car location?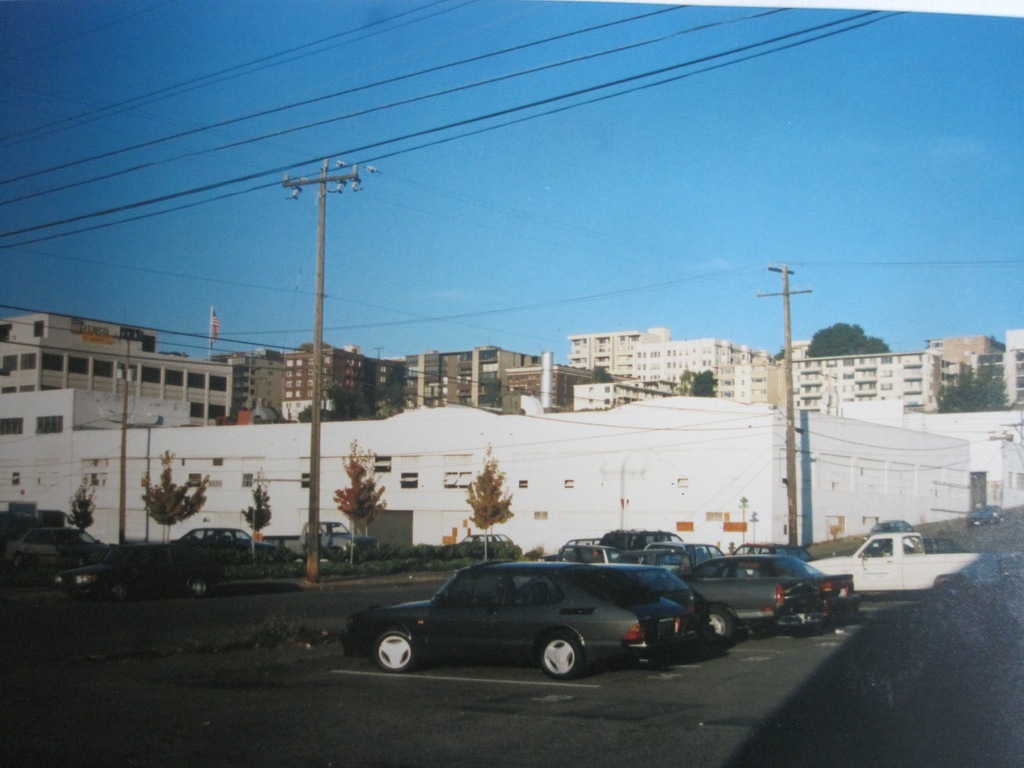
detection(924, 537, 965, 558)
